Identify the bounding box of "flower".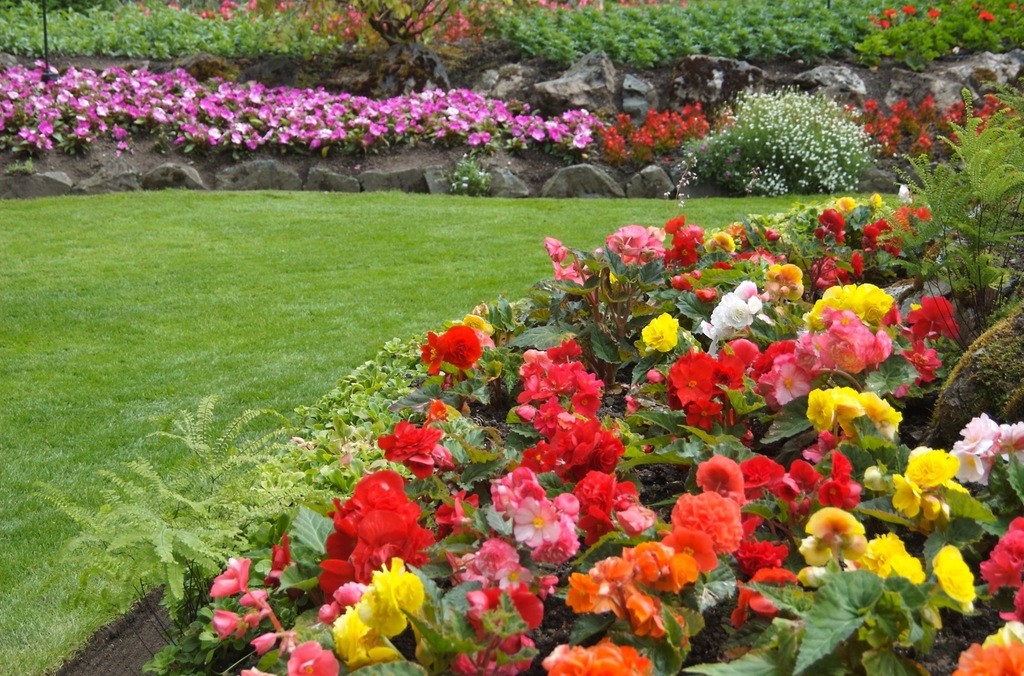
locate(877, 17, 892, 28).
